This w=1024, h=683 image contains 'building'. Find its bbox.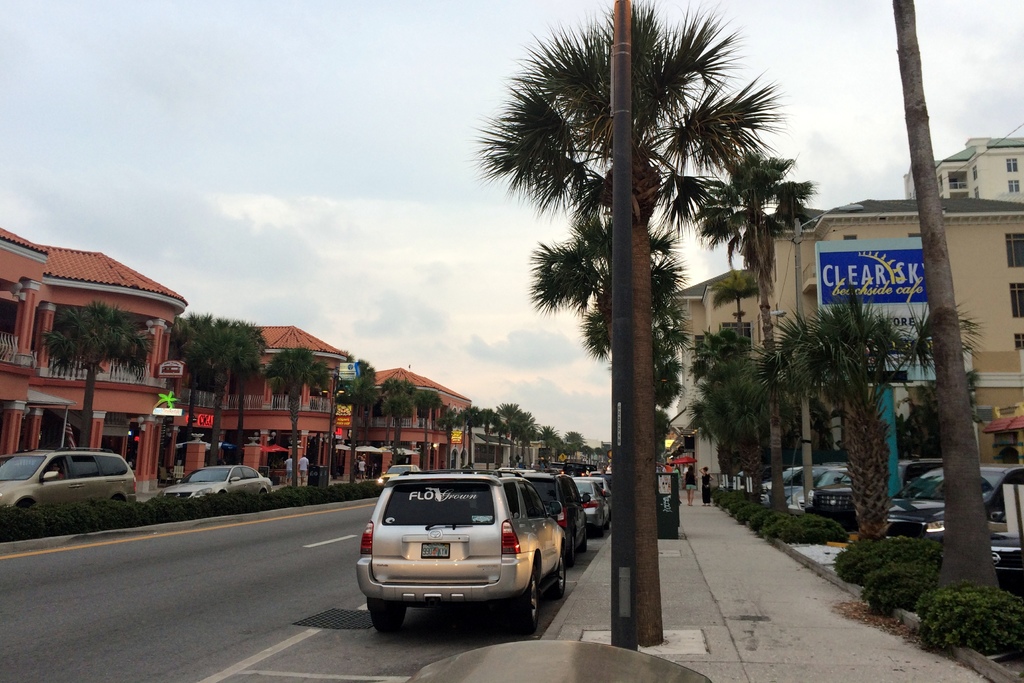
locate(164, 323, 351, 484).
